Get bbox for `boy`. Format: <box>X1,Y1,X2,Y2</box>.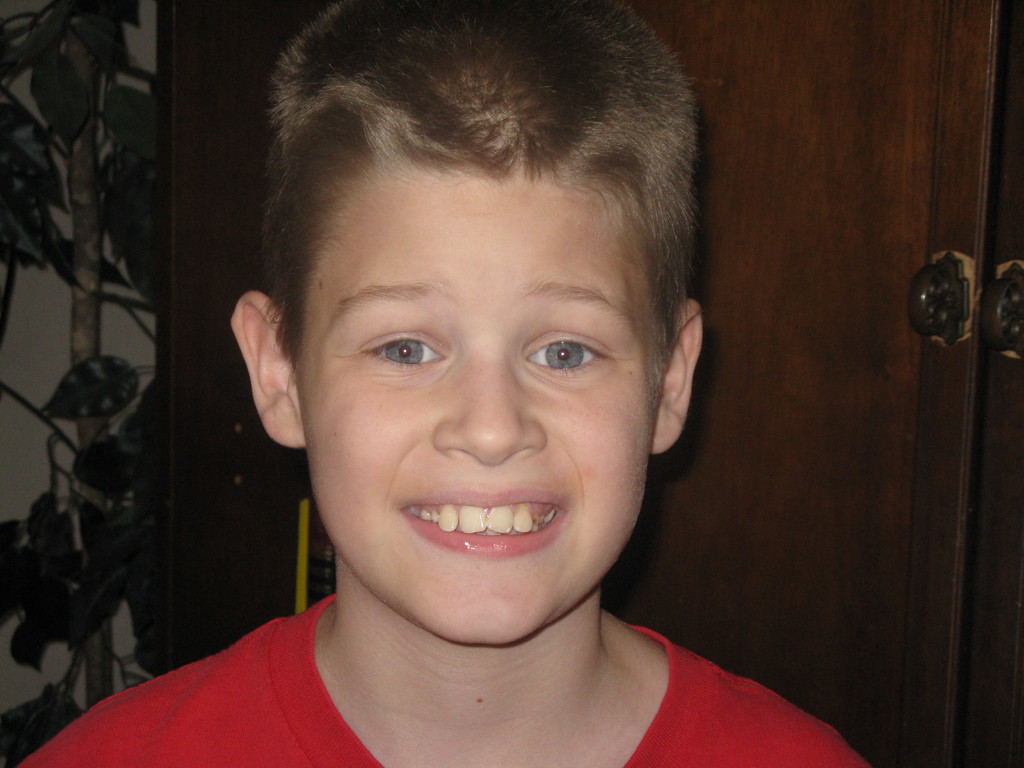
<box>18,3,865,767</box>.
